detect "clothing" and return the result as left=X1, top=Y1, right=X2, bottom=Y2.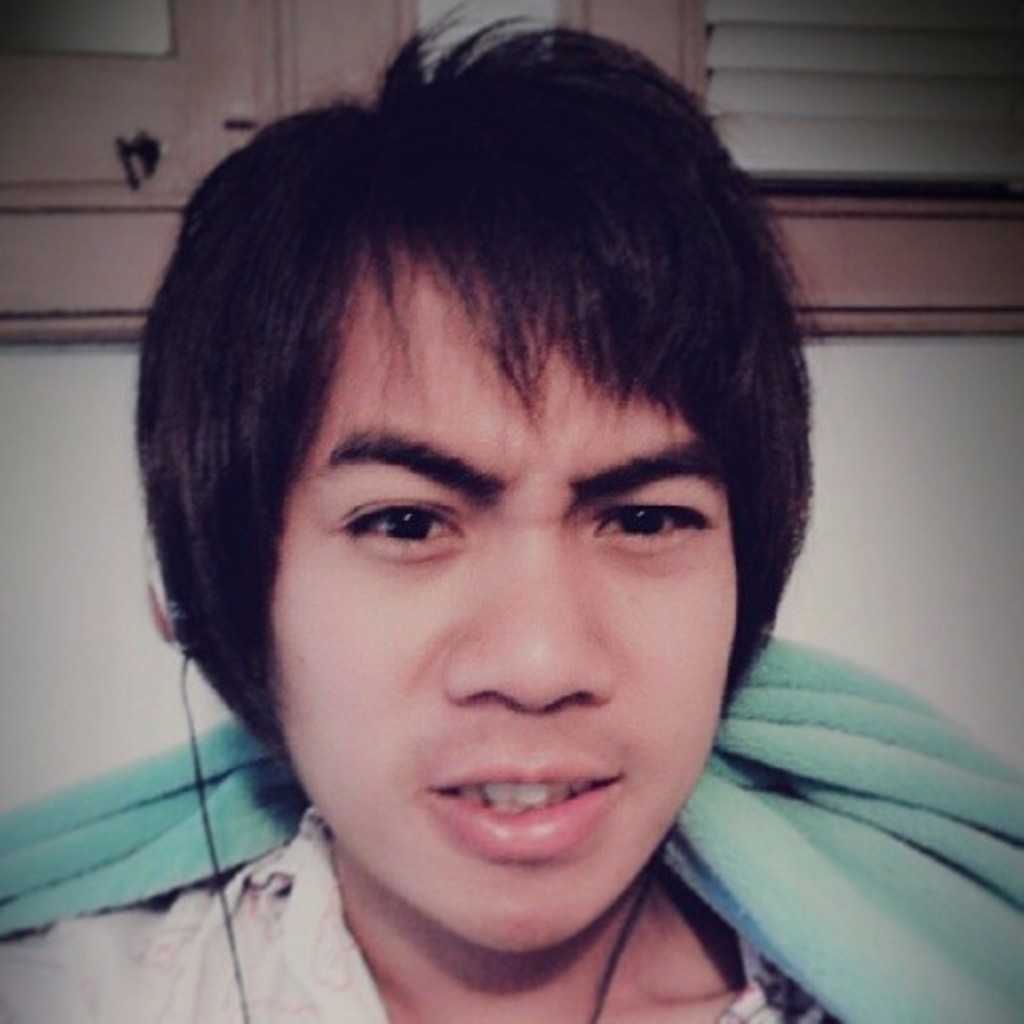
left=0, top=627, right=1020, bottom=1022.
